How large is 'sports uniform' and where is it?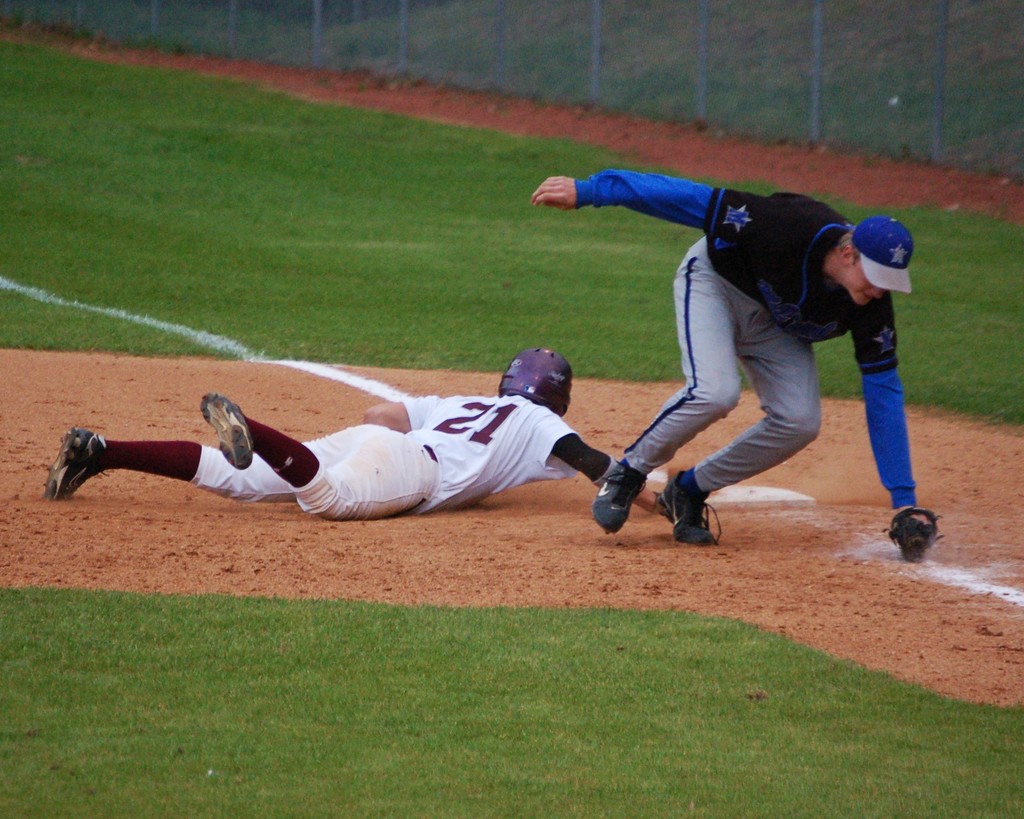
Bounding box: 573/174/922/512.
